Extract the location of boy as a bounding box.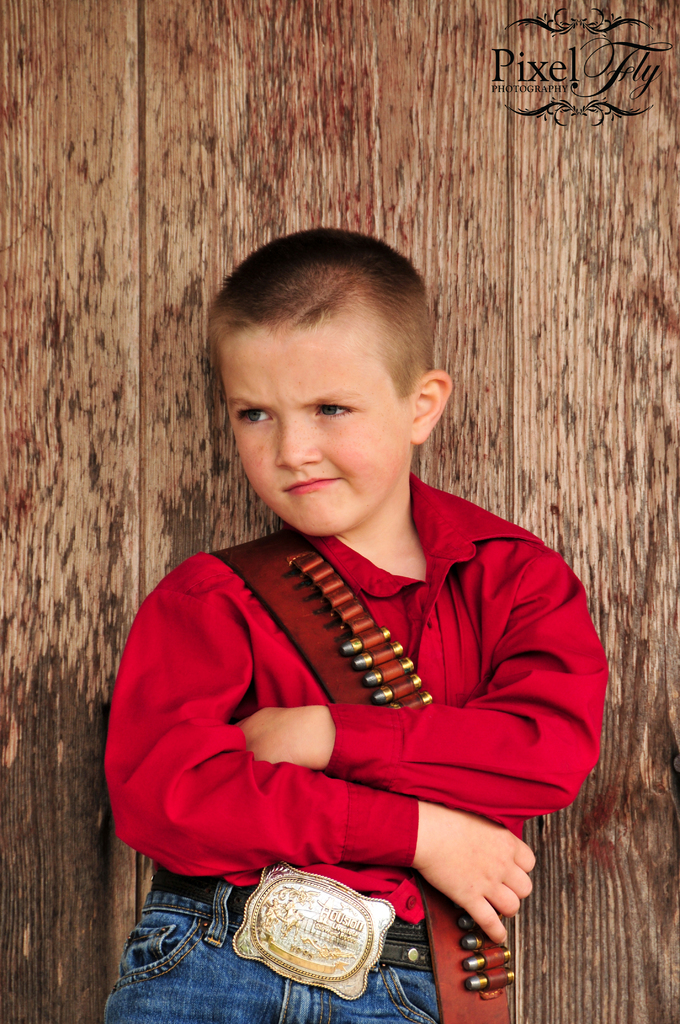
bbox=[122, 229, 588, 996].
